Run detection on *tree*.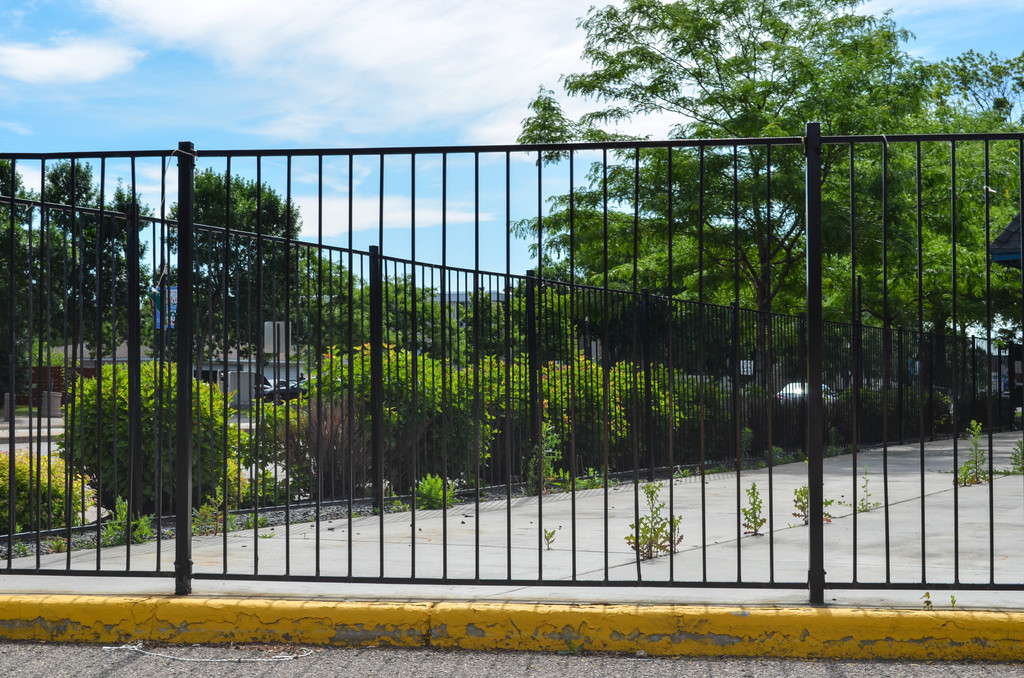
Result: 33 158 168 372.
